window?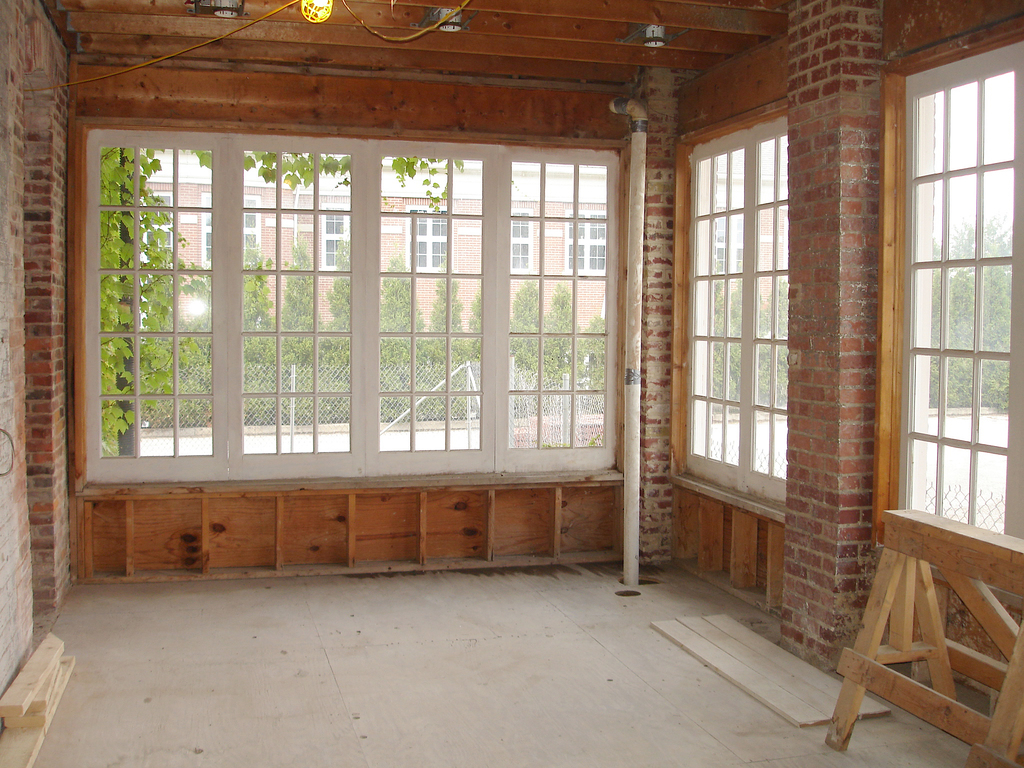
box=[669, 102, 790, 518]
